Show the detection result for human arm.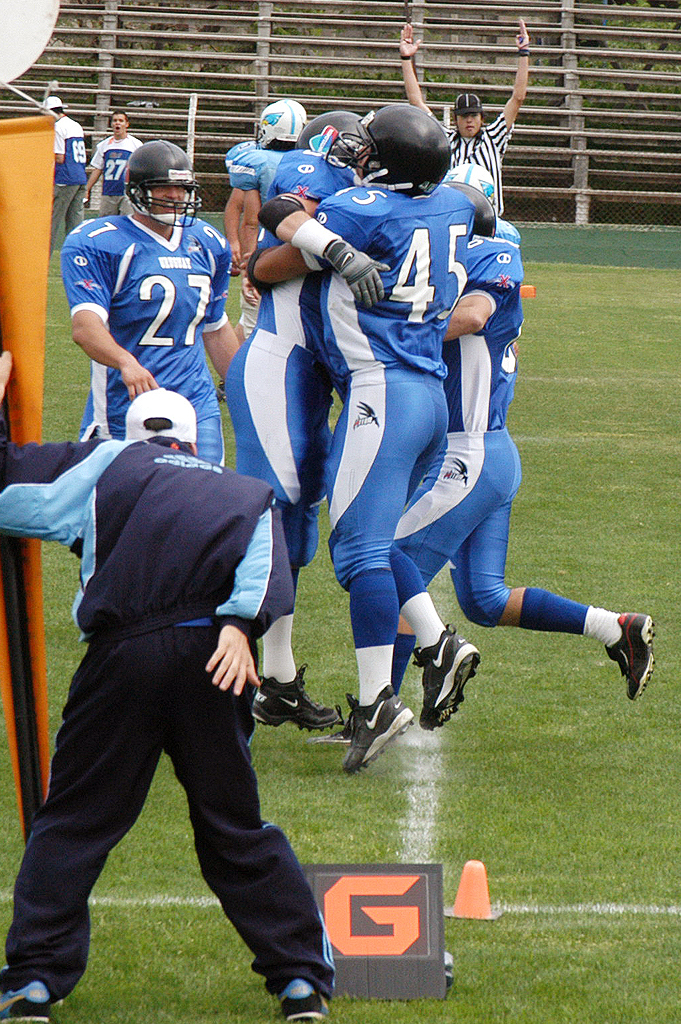
select_region(246, 205, 363, 288).
